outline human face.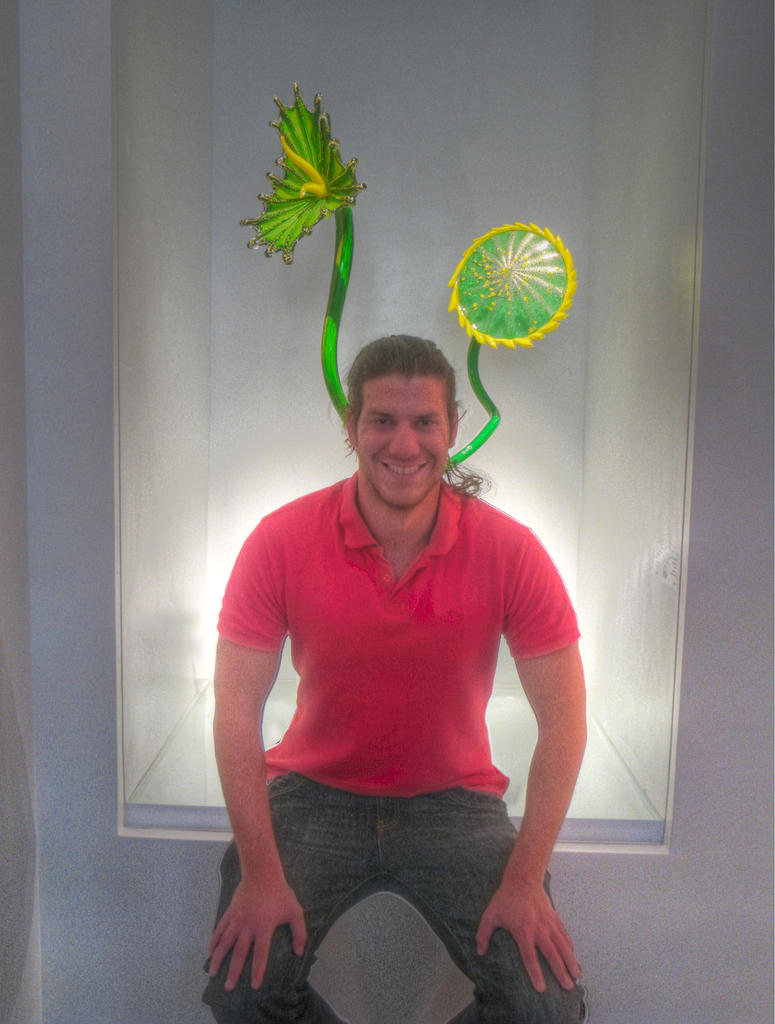
Outline: crop(352, 370, 457, 518).
